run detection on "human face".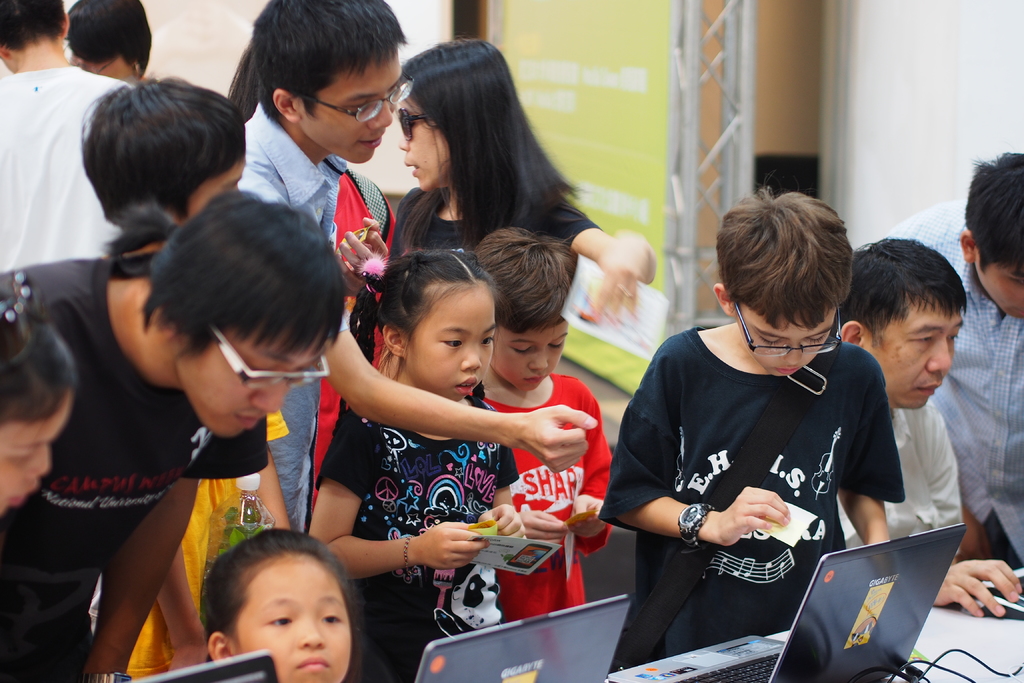
Result: crop(732, 312, 836, 375).
